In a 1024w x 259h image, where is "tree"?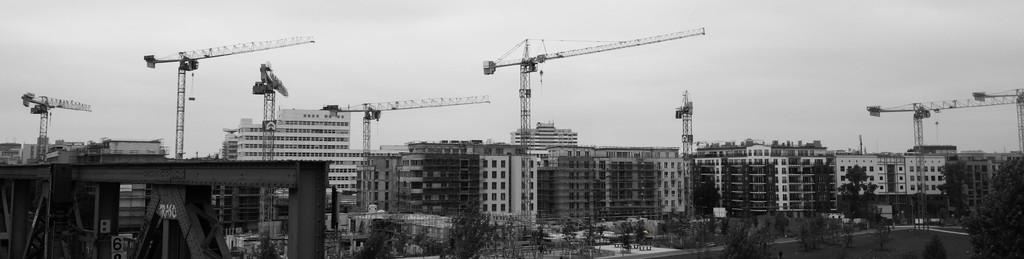
(left=869, top=221, right=893, bottom=251).
